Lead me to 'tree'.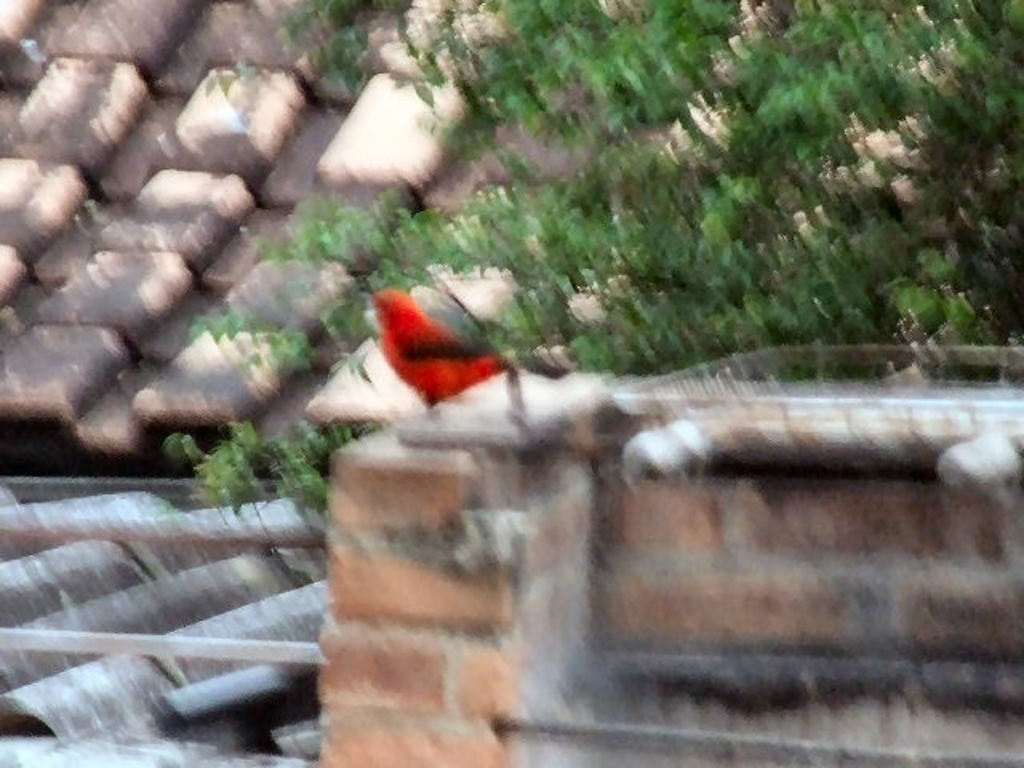
Lead to left=152, top=0, right=1022, bottom=525.
